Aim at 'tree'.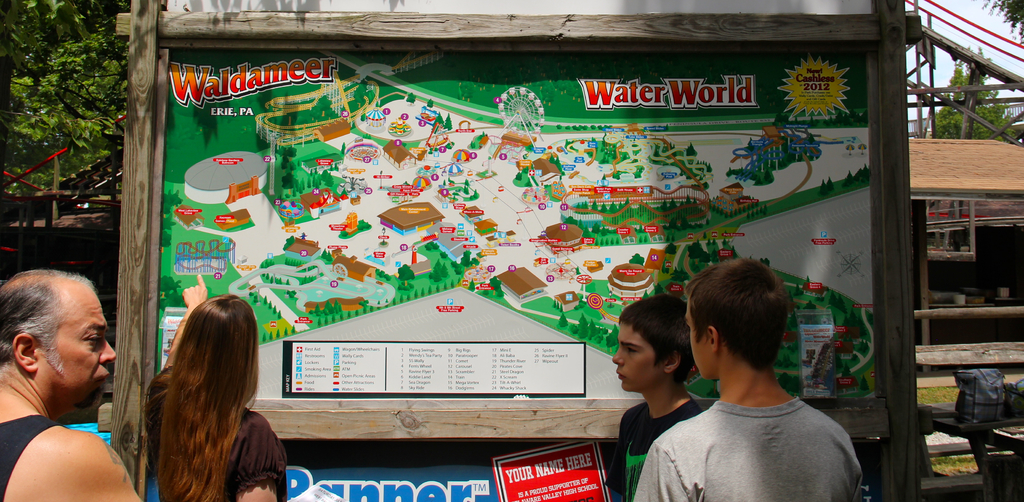
Aimed at <bbox>820, 177, 831, 196</bbox>.
